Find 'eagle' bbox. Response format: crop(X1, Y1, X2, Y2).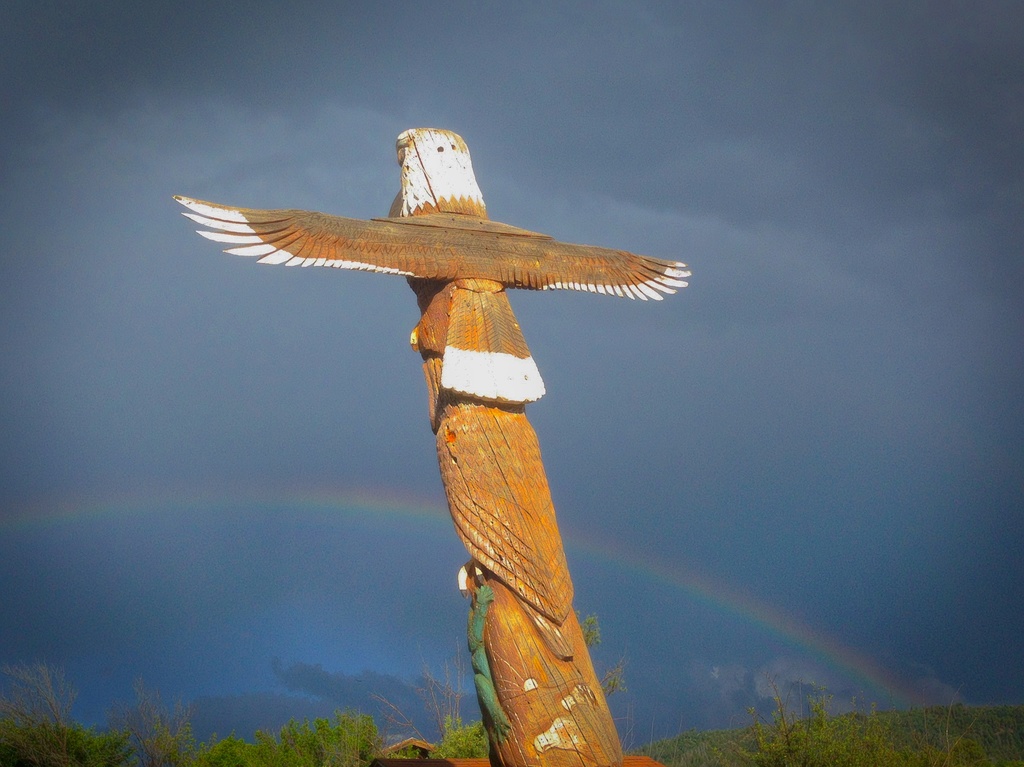
crop(169, 126, 690, 405).
